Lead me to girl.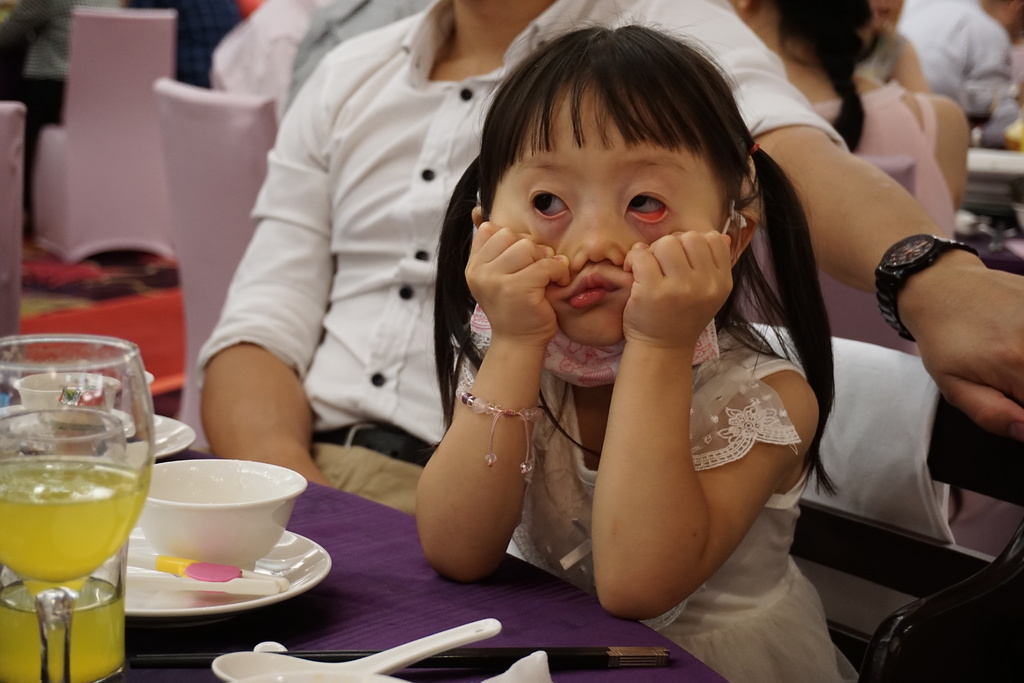
Lead to <box>413,0,860,682</box>.
